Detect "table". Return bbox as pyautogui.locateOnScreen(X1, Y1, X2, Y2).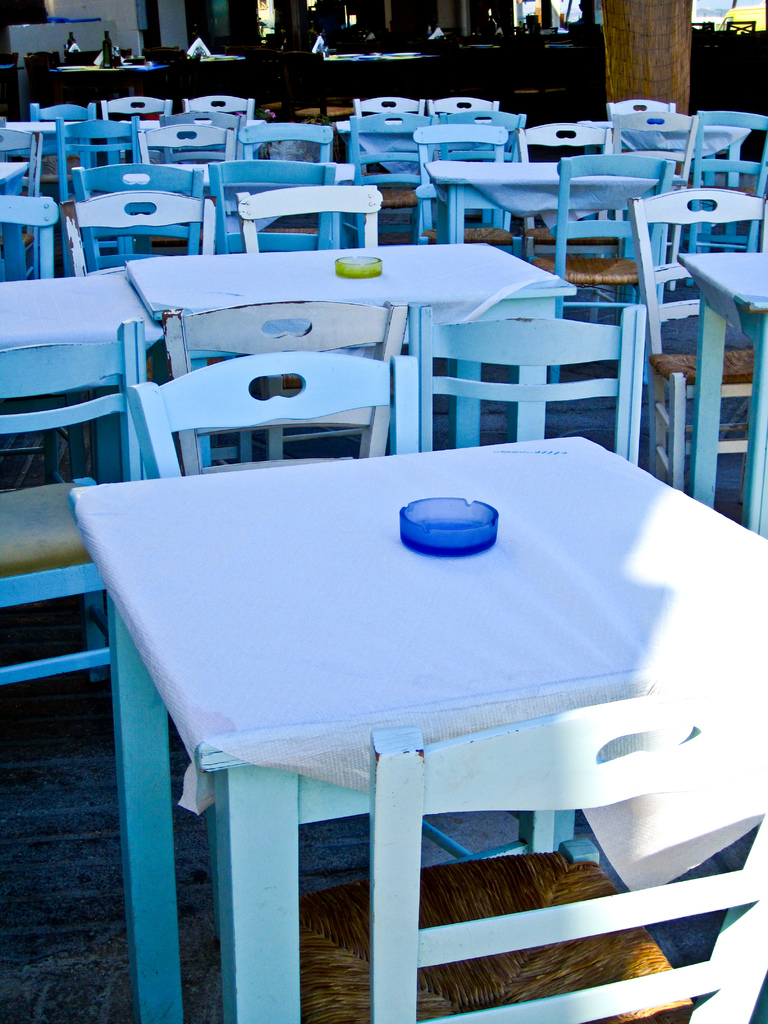
pyautogui.locateOnScreen(0, 271, 160, 682).
